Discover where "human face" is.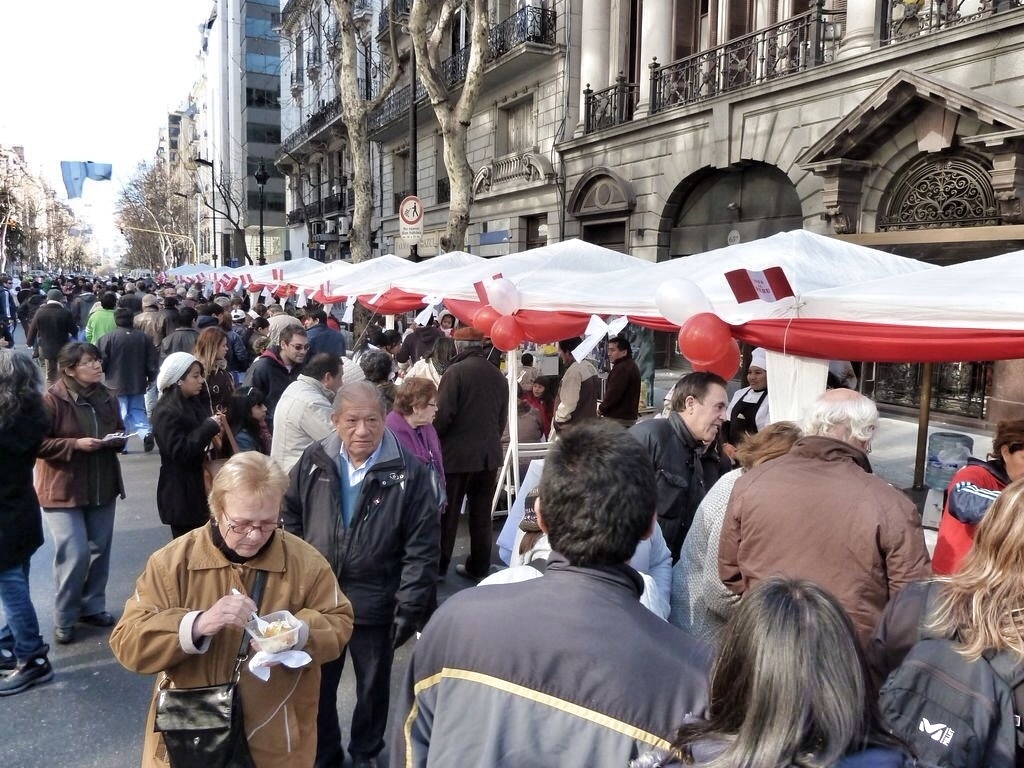
Discovered at BBox(745, 363, 768, 391).
